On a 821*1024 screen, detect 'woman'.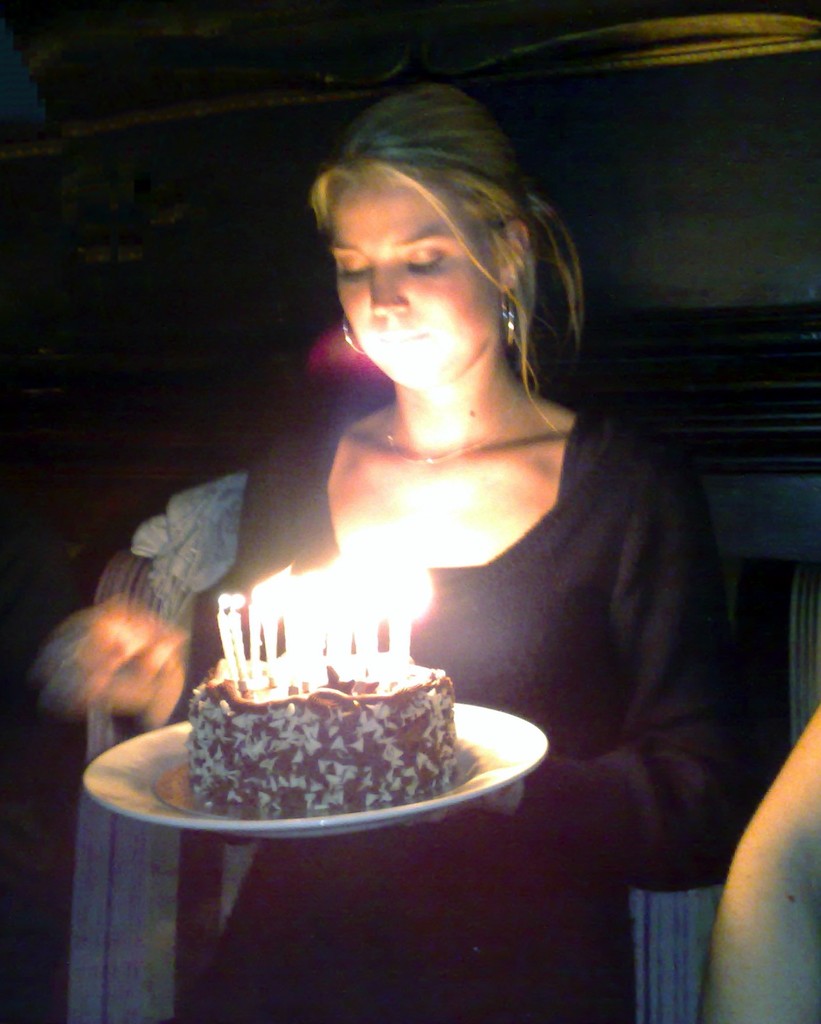
box=[127, 54, 704, 909].
